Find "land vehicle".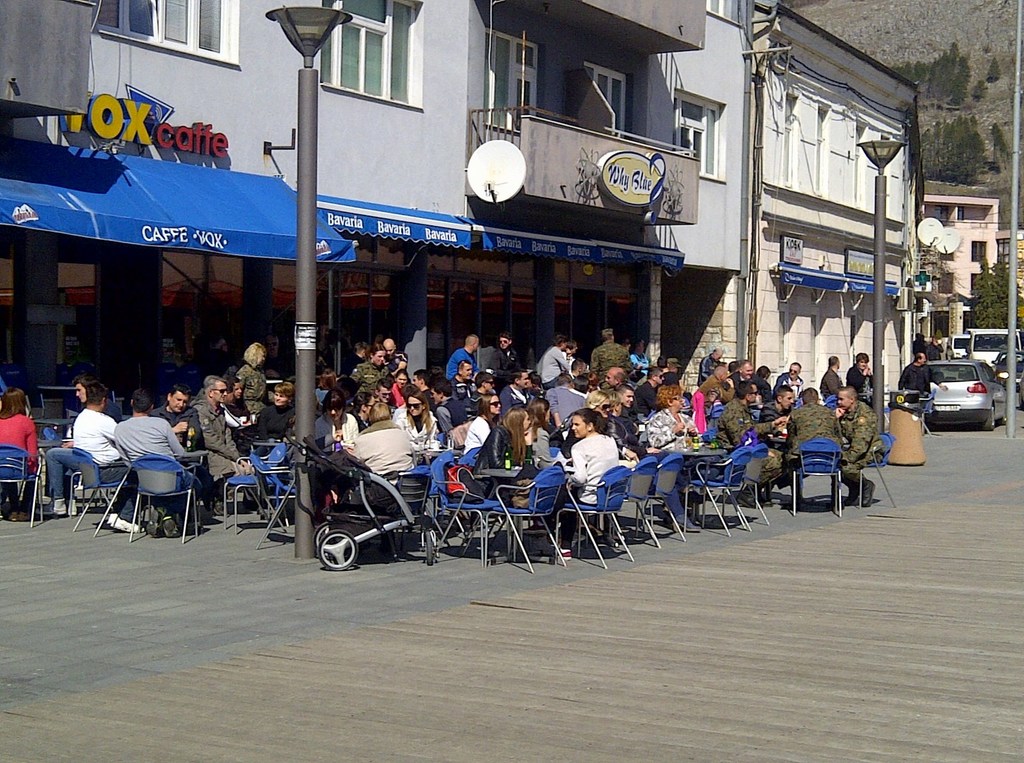
box=[946, 335, 968, 358].
